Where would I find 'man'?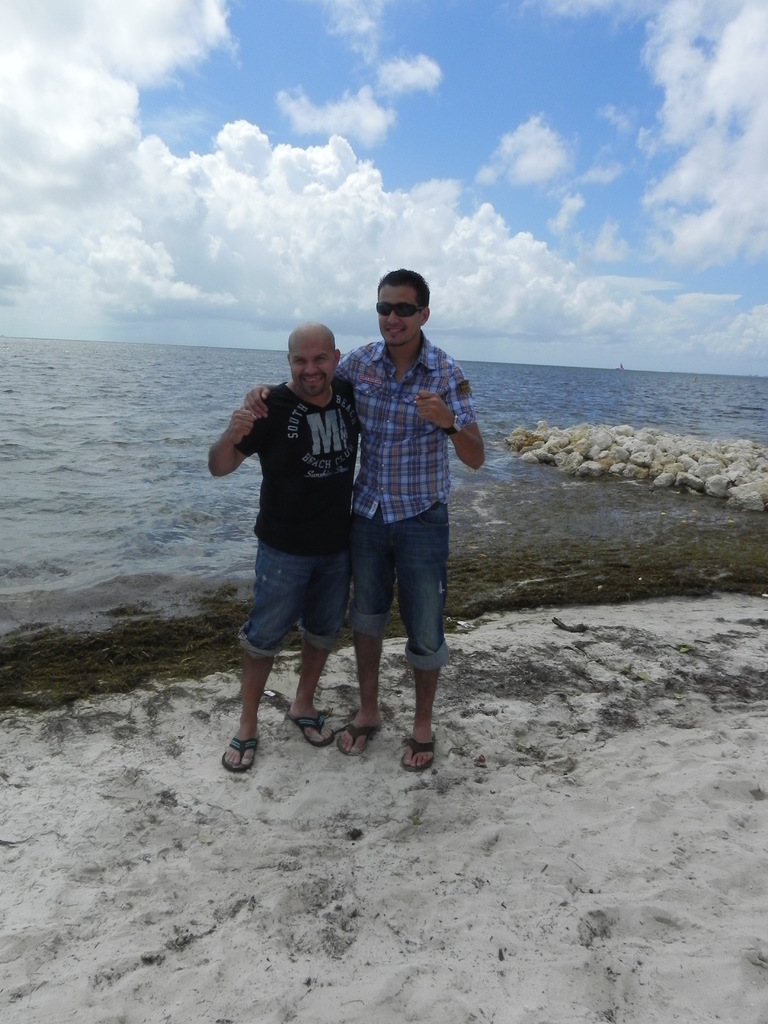
At region(312, 278, 474, 764).
